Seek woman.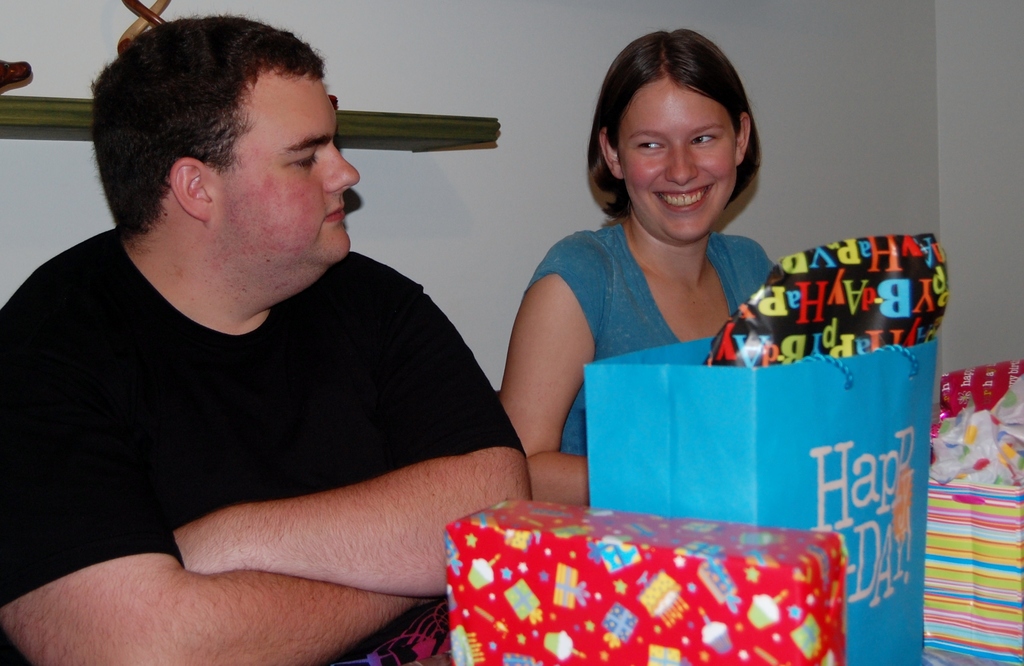
Rect(484, 6, 791, 500).
